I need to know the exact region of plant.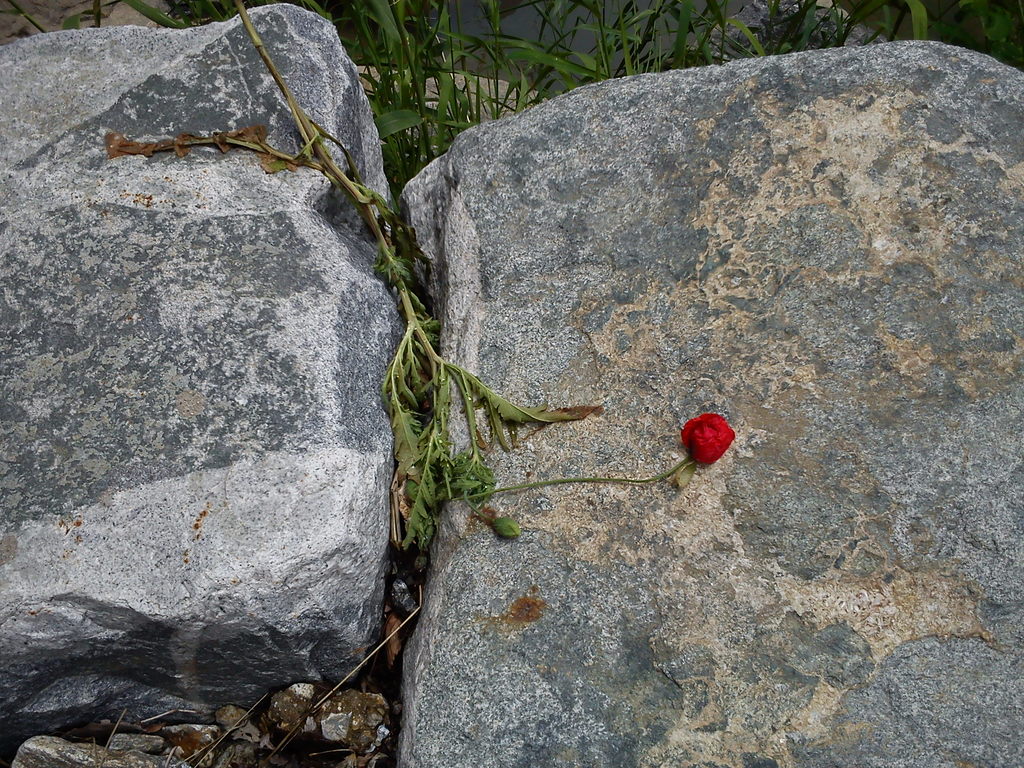
Region: {"x1": 332, "y1": 0, "x2": 551, "y2": 201}.
